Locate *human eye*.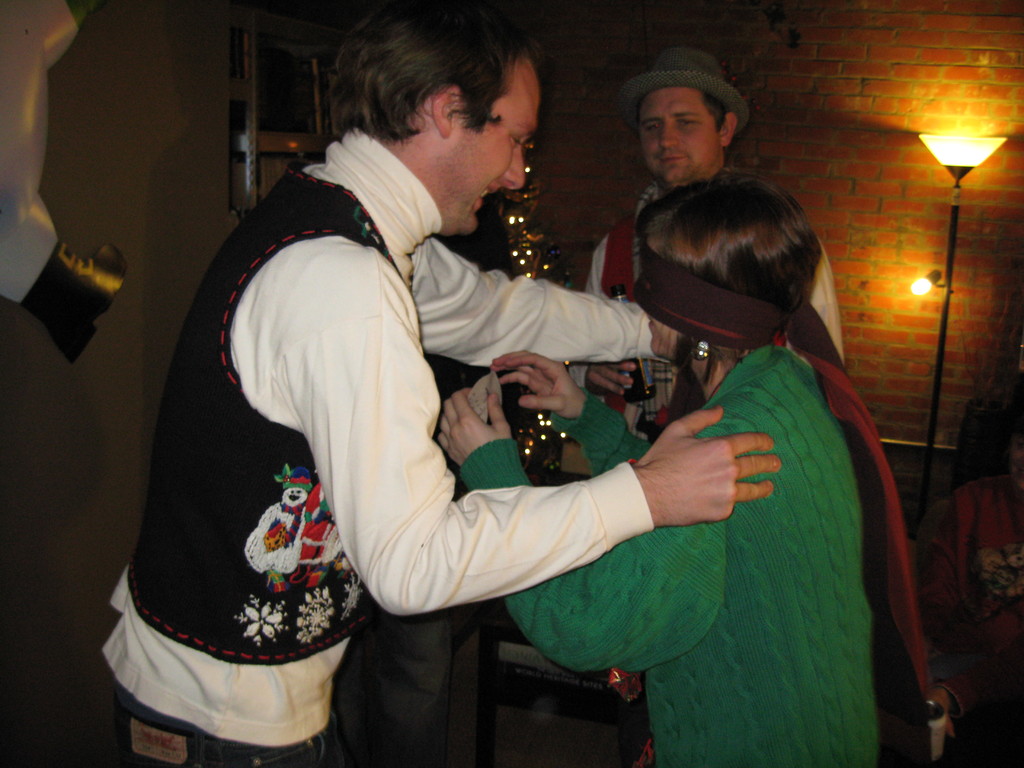
Bounding box: [674,115,701,127].
